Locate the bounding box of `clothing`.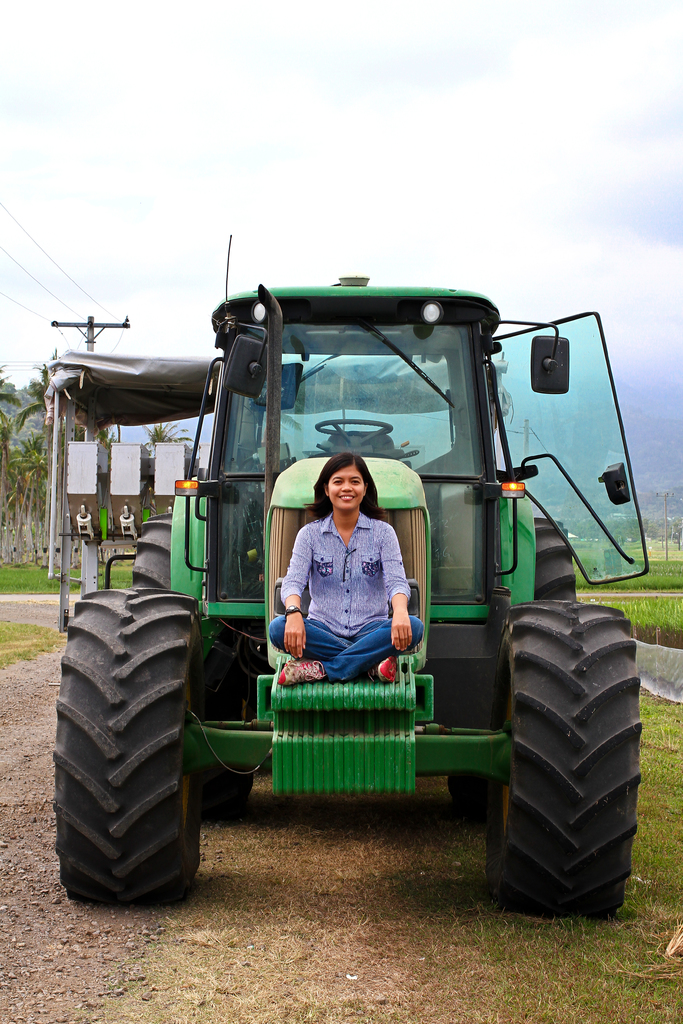
Bounding box: {"x1": 267, "y1": 509, "x2": 419, "y2": 682}.
